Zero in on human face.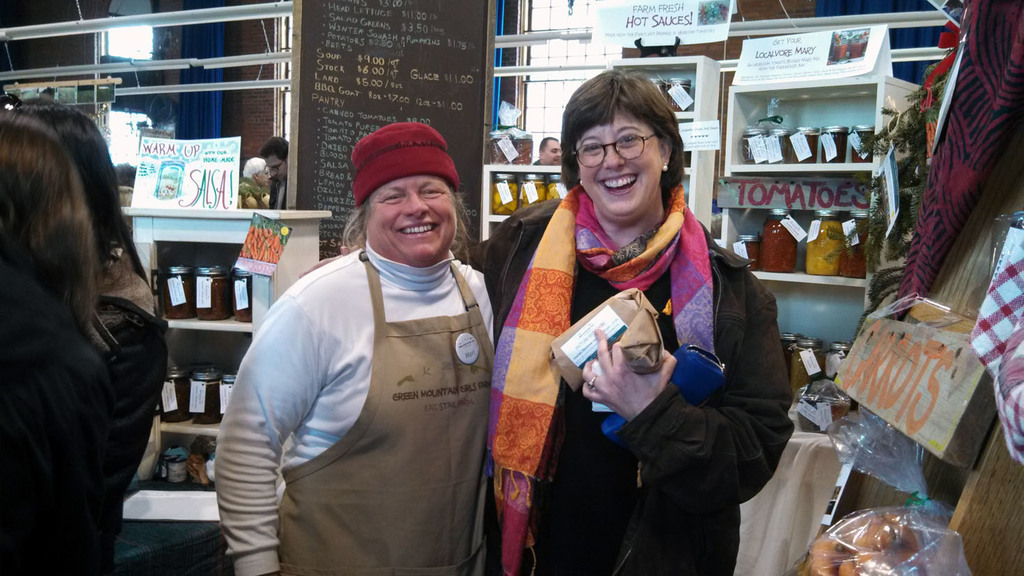
Zeroed in: 267, 158, 285, 177.
